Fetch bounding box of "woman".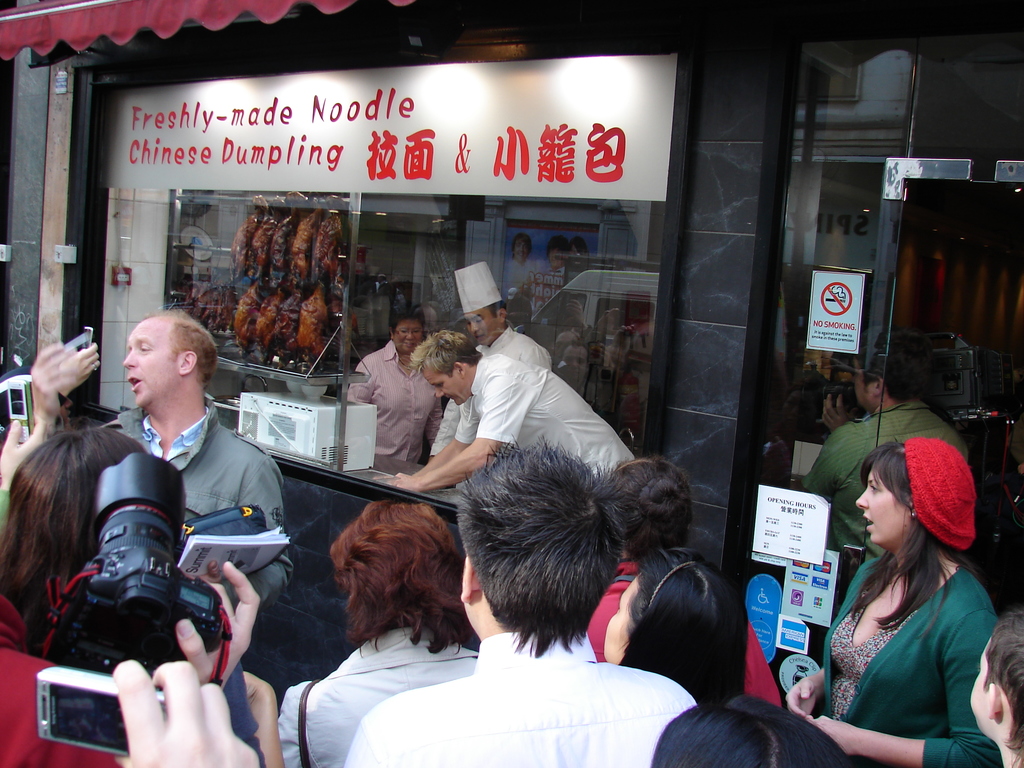
Bbox: bbox=[602, 545, 746, 716].
